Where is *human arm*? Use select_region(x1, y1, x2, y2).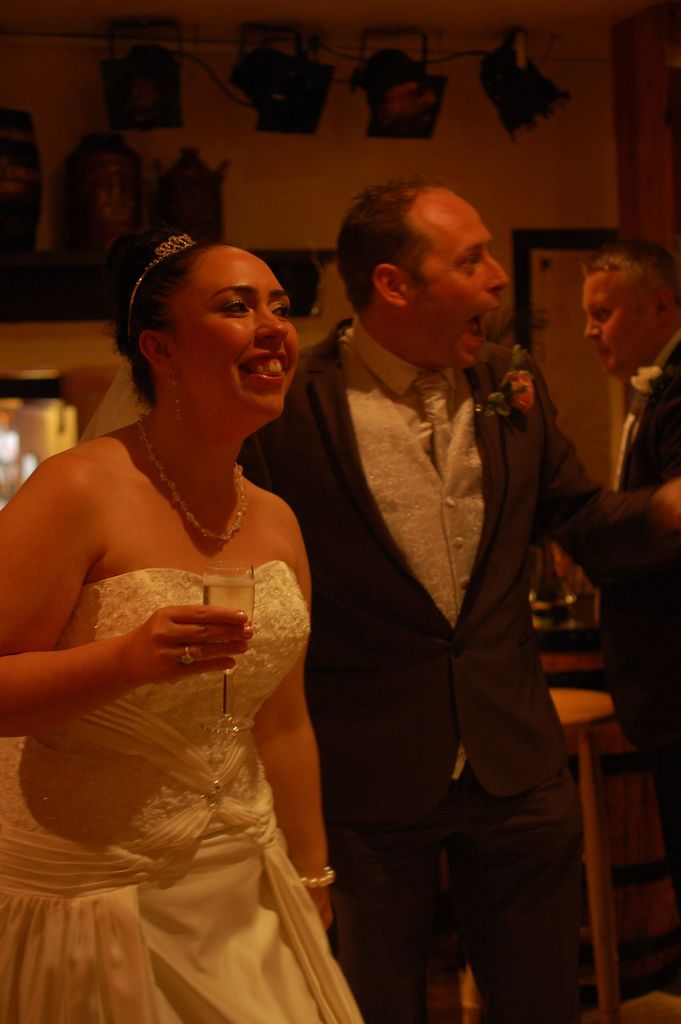
select_region(0, 504, 252, 739).
